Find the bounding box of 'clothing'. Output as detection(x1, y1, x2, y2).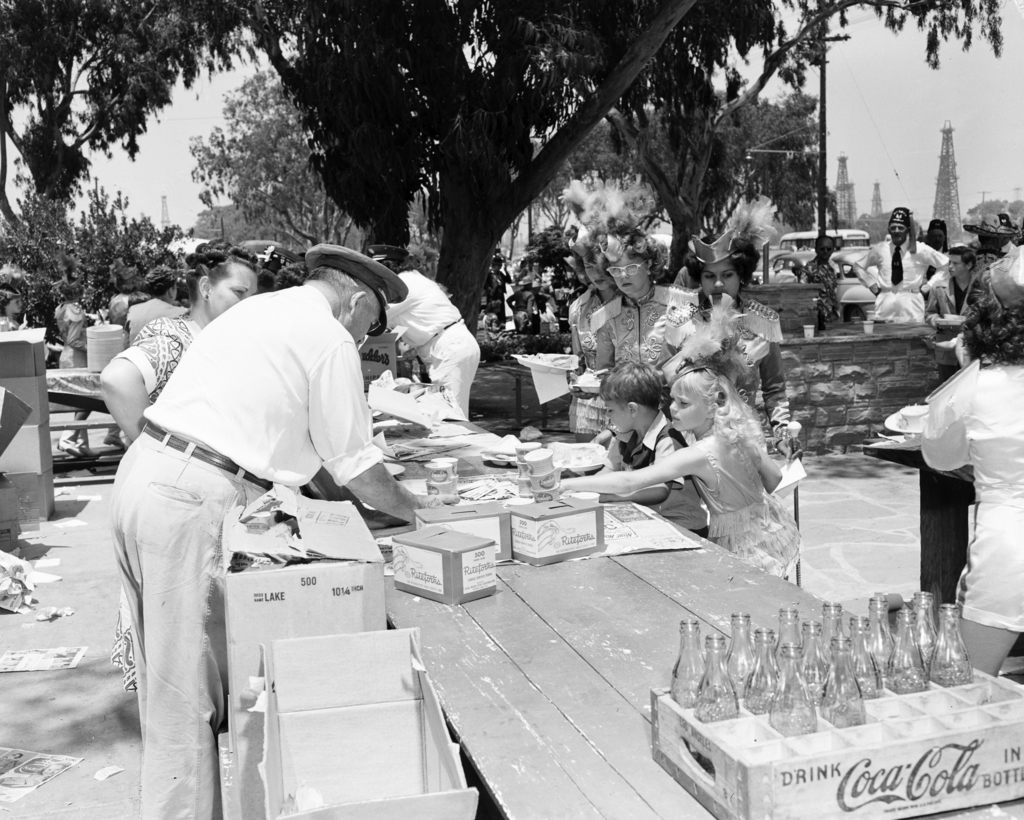
detection(930, 273, 988, 331).
